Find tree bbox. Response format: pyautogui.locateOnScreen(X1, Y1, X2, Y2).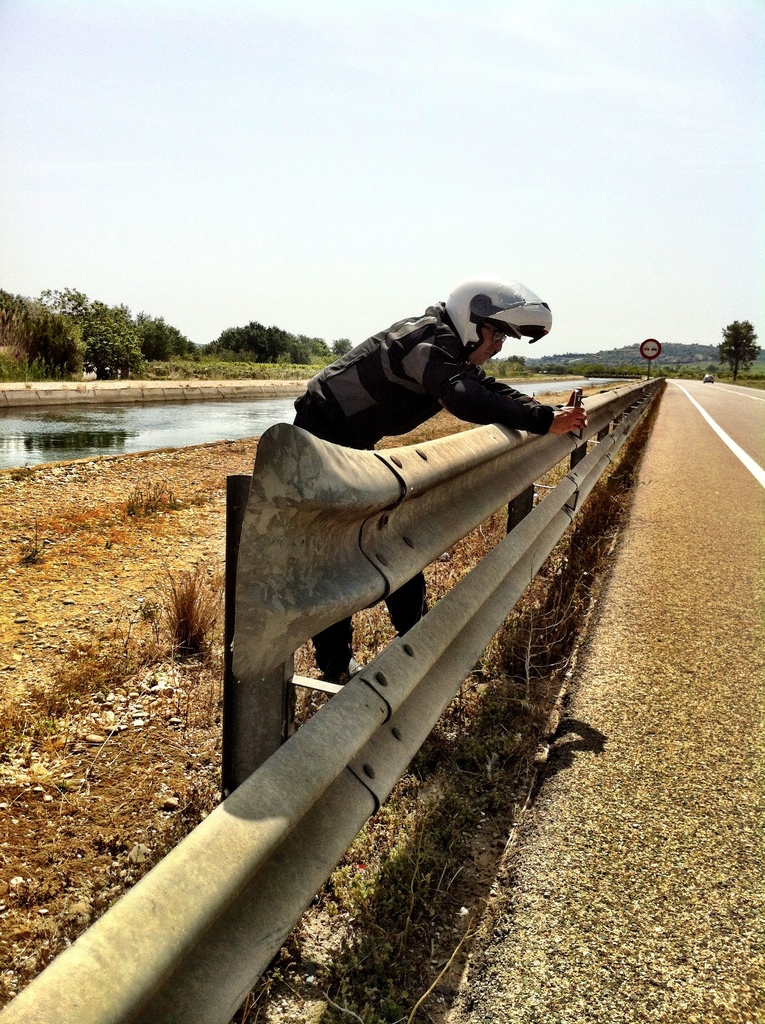
pyautogui.locateOnScreen(0, 278, 198, 390).
